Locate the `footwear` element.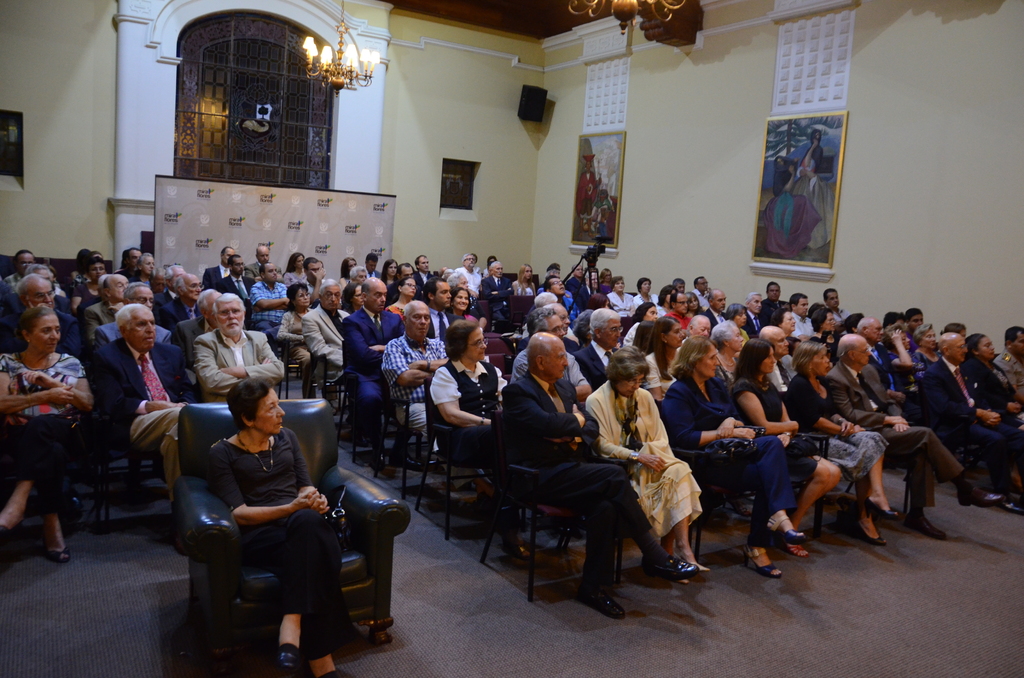
Element bbox: box=[958, 482, 1000, 507].
